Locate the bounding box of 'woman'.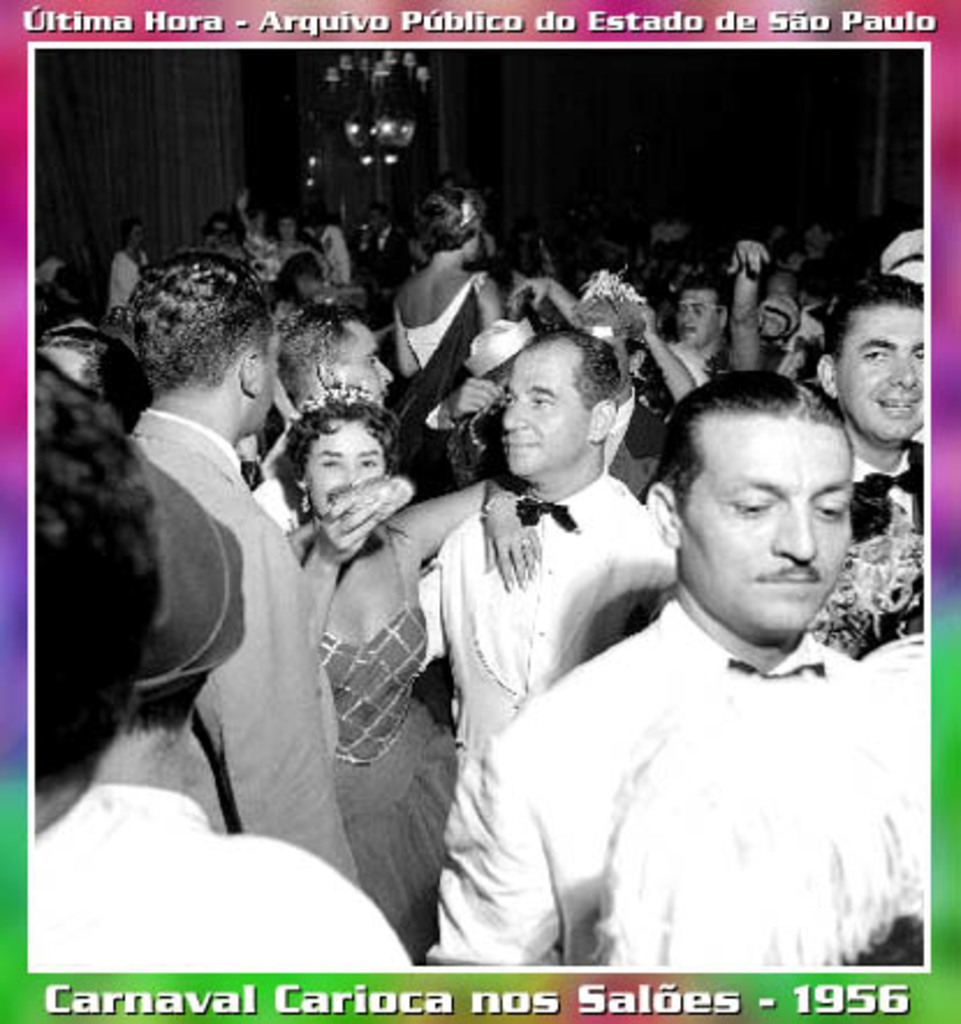
Bounding box: pyautogui.locateOnScreen(308, 199, 354, 278).
